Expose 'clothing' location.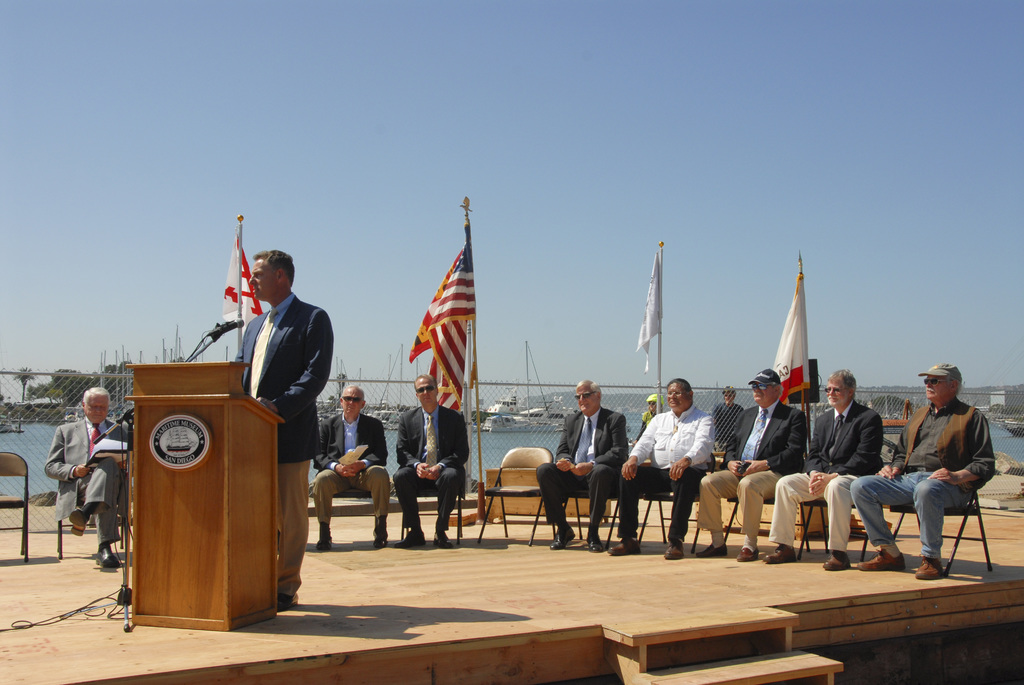
Exposed at 616,409,715,535.
